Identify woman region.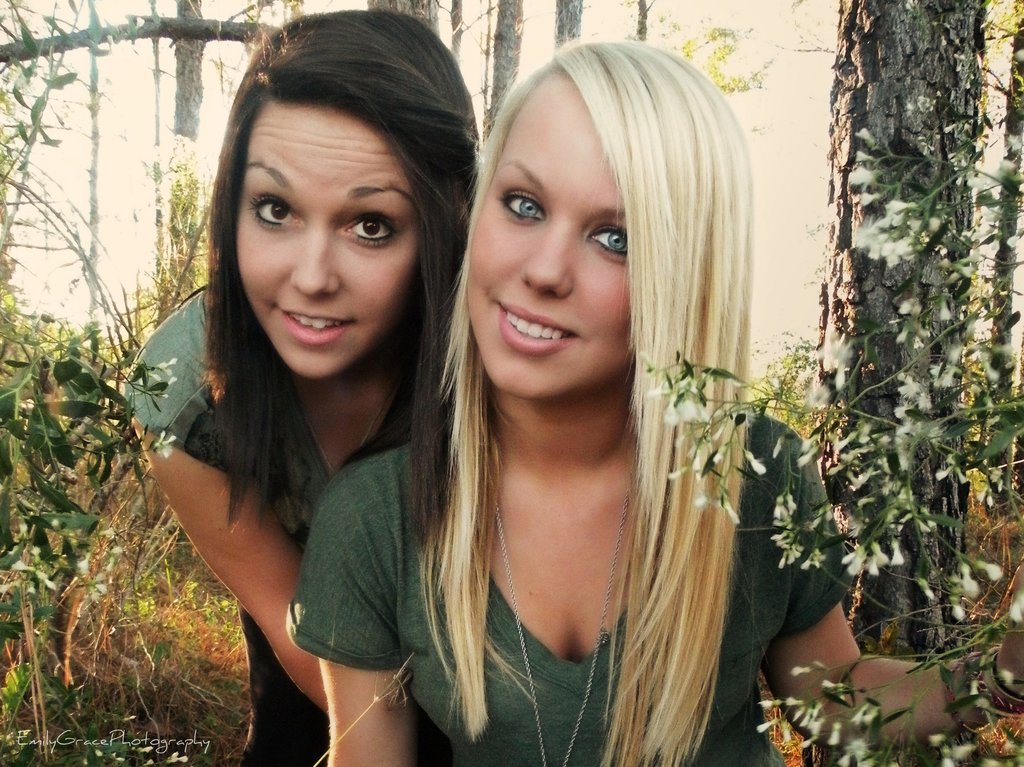
Region: rect(285, 38, 1020, 763).
